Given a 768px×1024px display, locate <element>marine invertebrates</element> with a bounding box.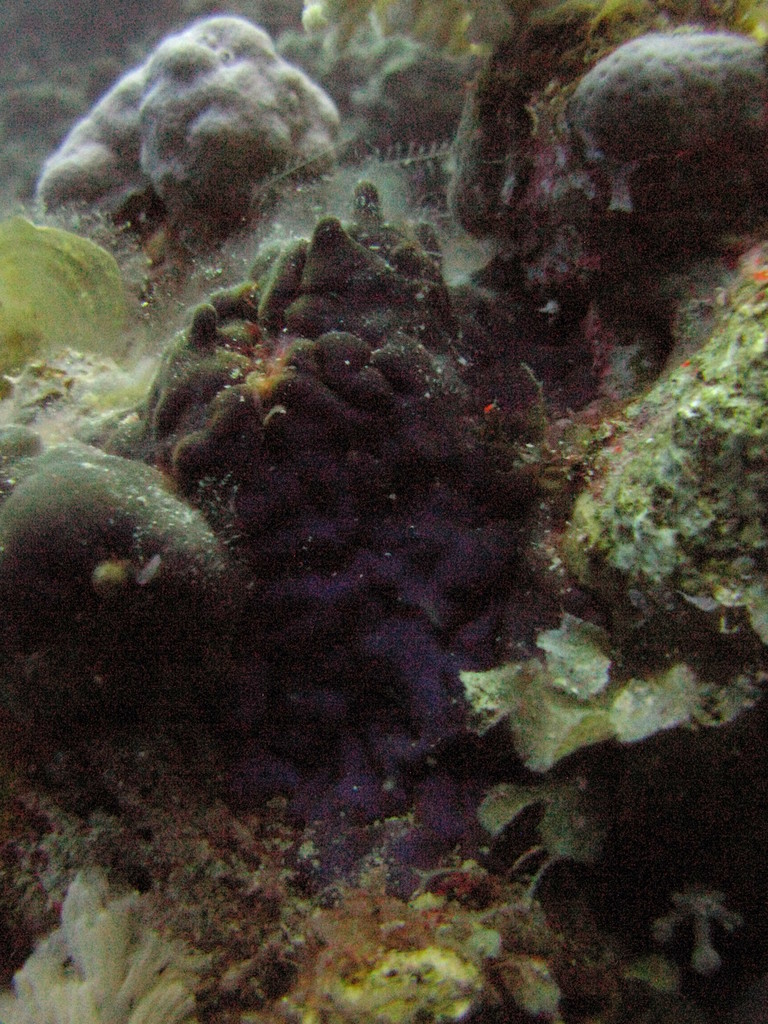
Located: {"left": 259, "top": 0, "right": 531, "bottom": 189}.
